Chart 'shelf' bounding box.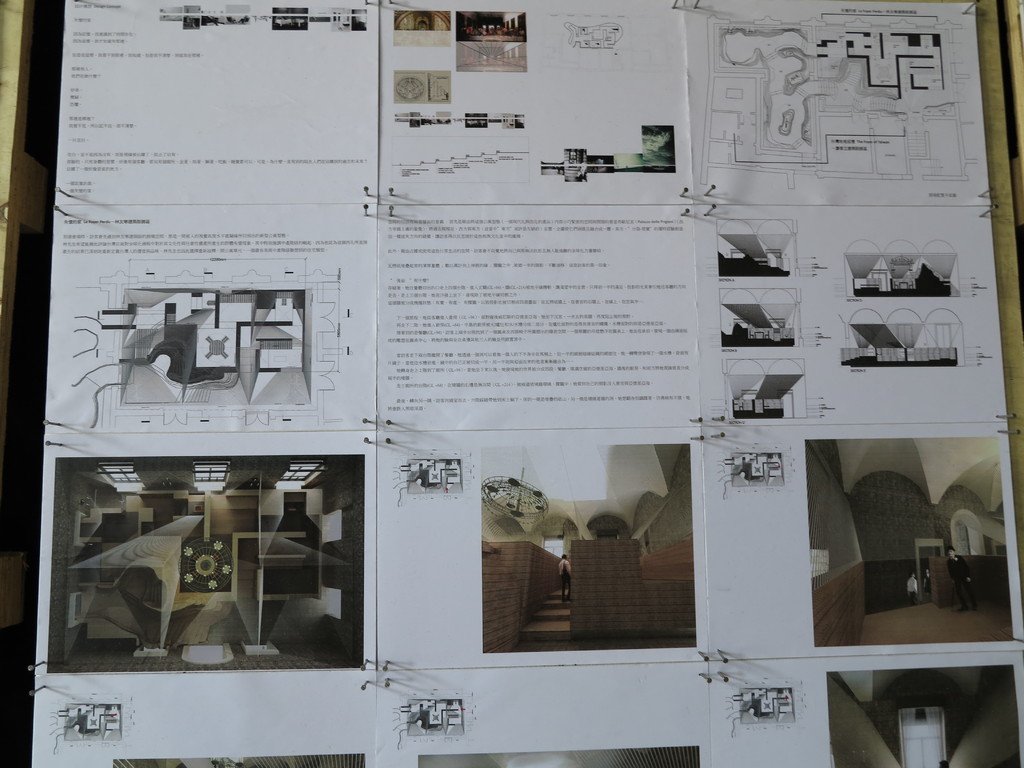
Charted: BBox(67, 488, 328, 655).
